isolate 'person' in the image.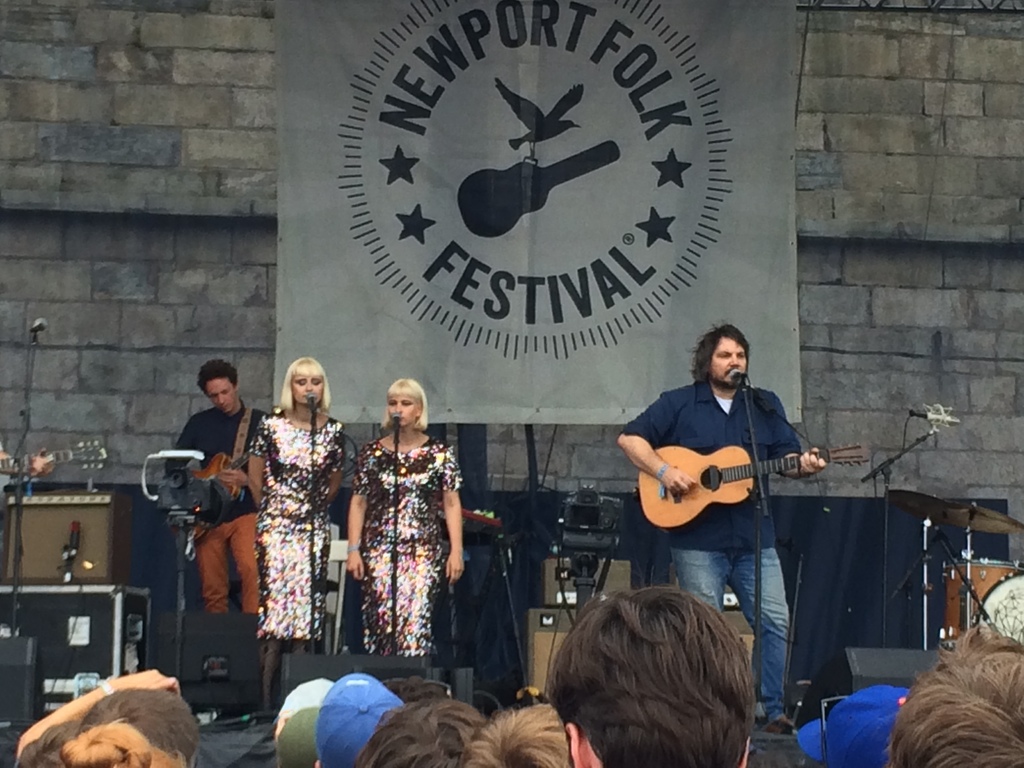
Isolated region: 248,353,354,715.
